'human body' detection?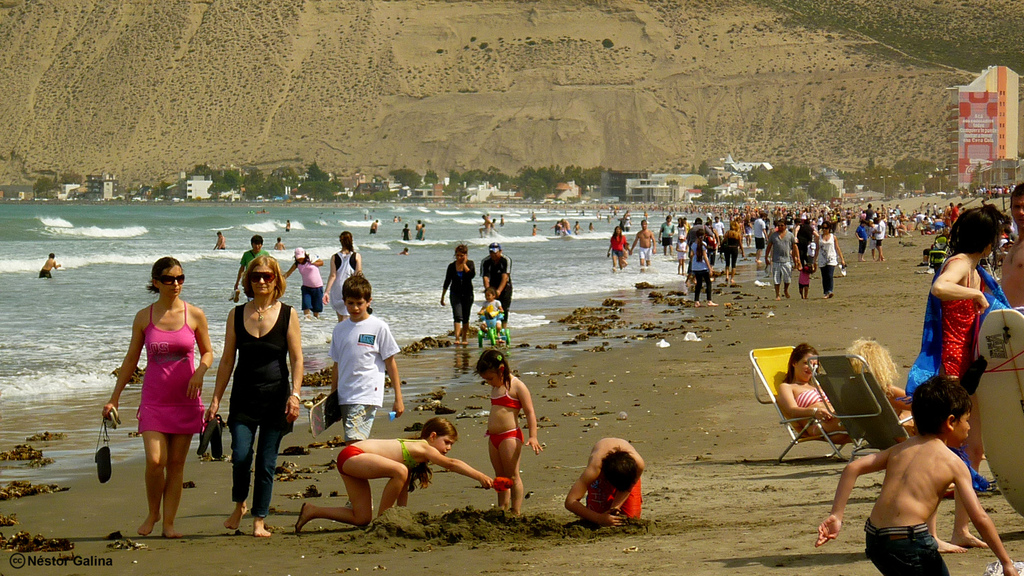
[x1=212, y1=231, x2=225, y2=250]
